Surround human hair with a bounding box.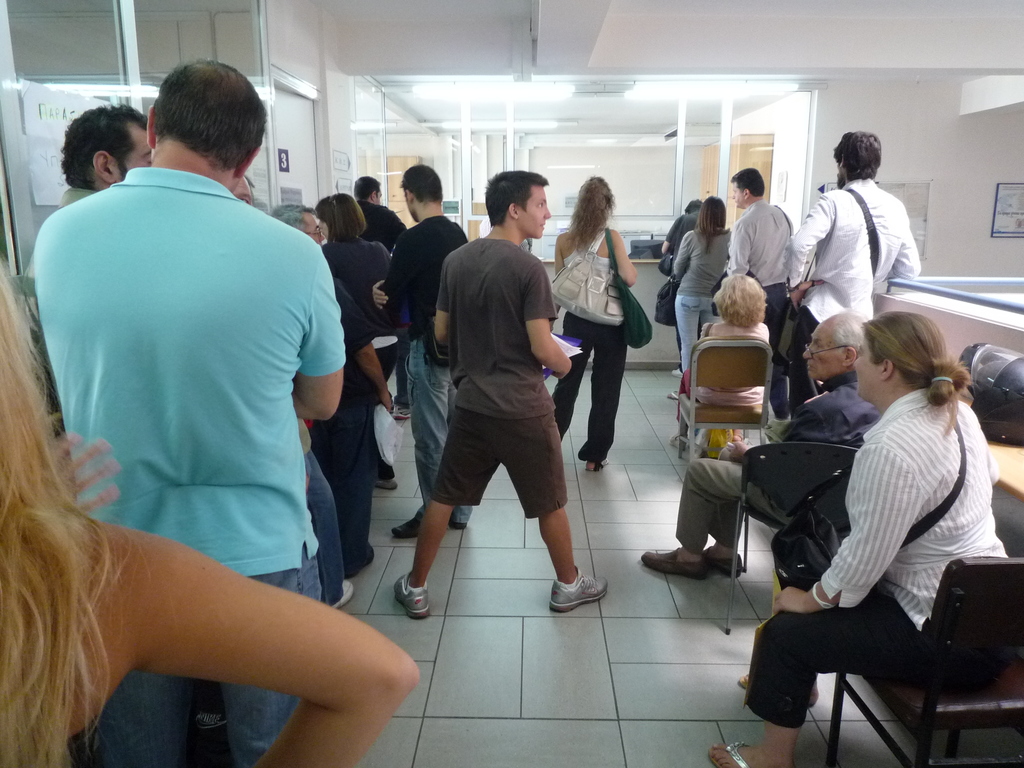
(694, 195, 732, 254).
